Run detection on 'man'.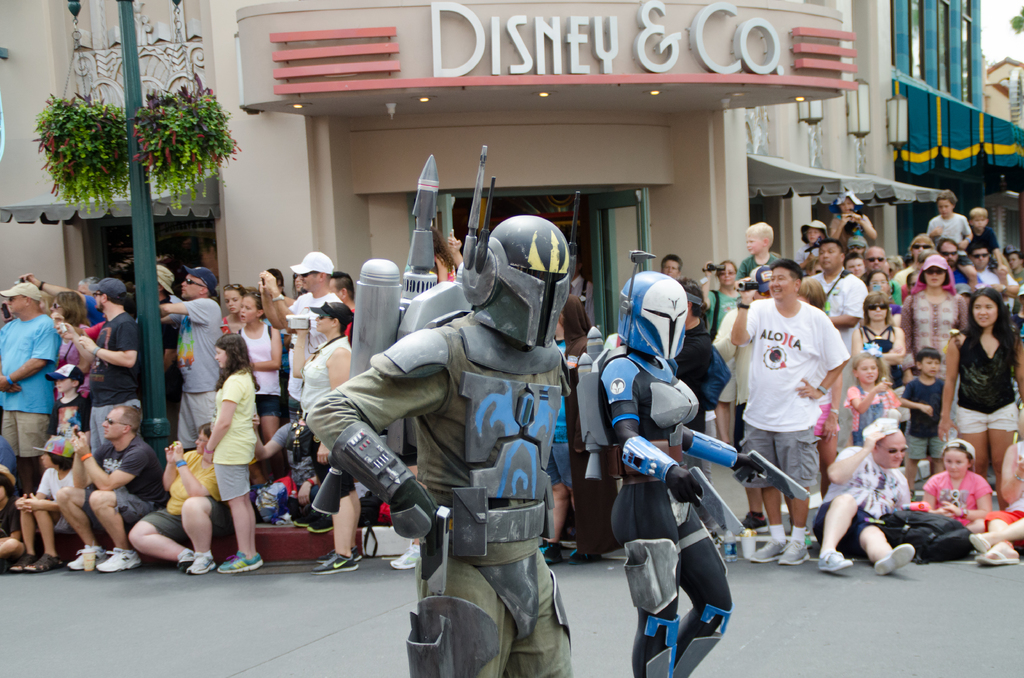
Result: pyautogui.locateOnScreen(730, 246, 854, 586).
